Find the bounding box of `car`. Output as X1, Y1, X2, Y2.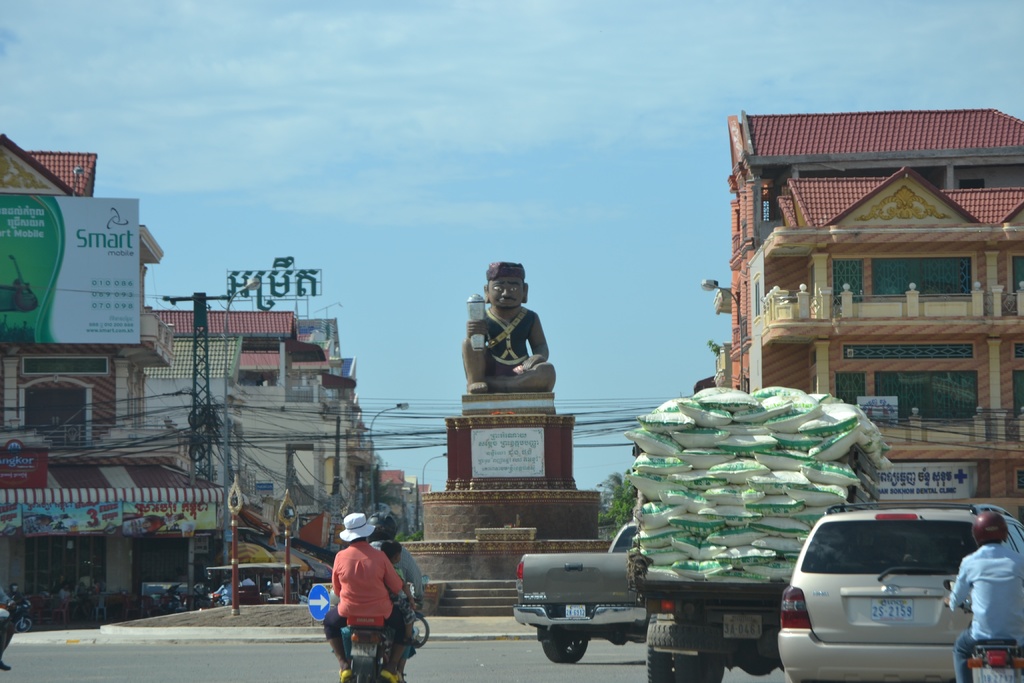
771, 491, 1023, 682.
